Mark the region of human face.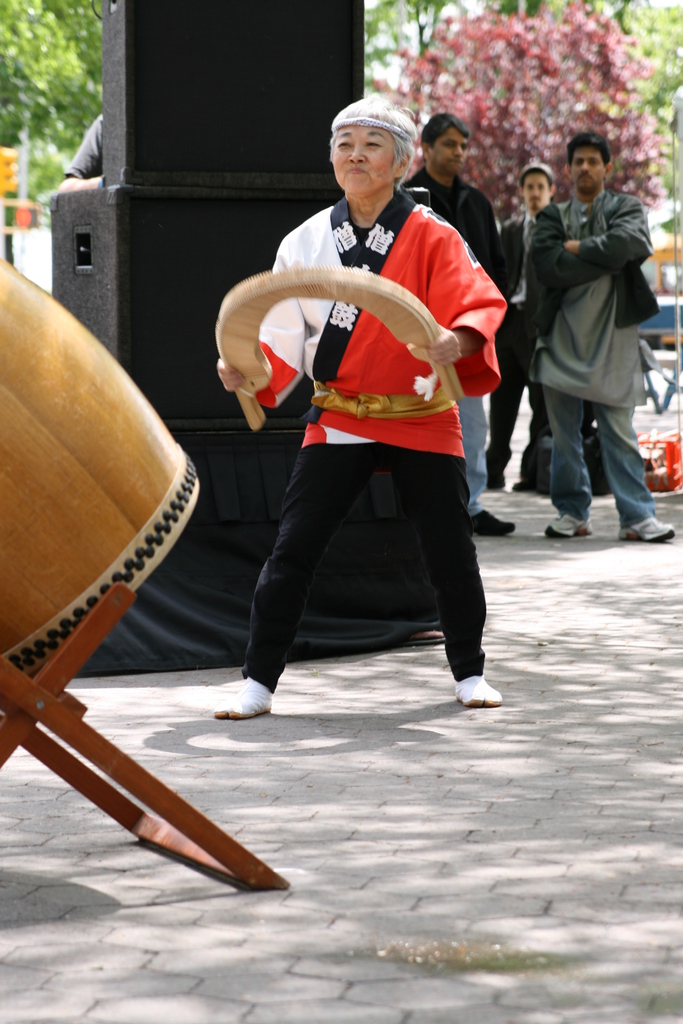
Region: box(564, 143, 612, 197).
